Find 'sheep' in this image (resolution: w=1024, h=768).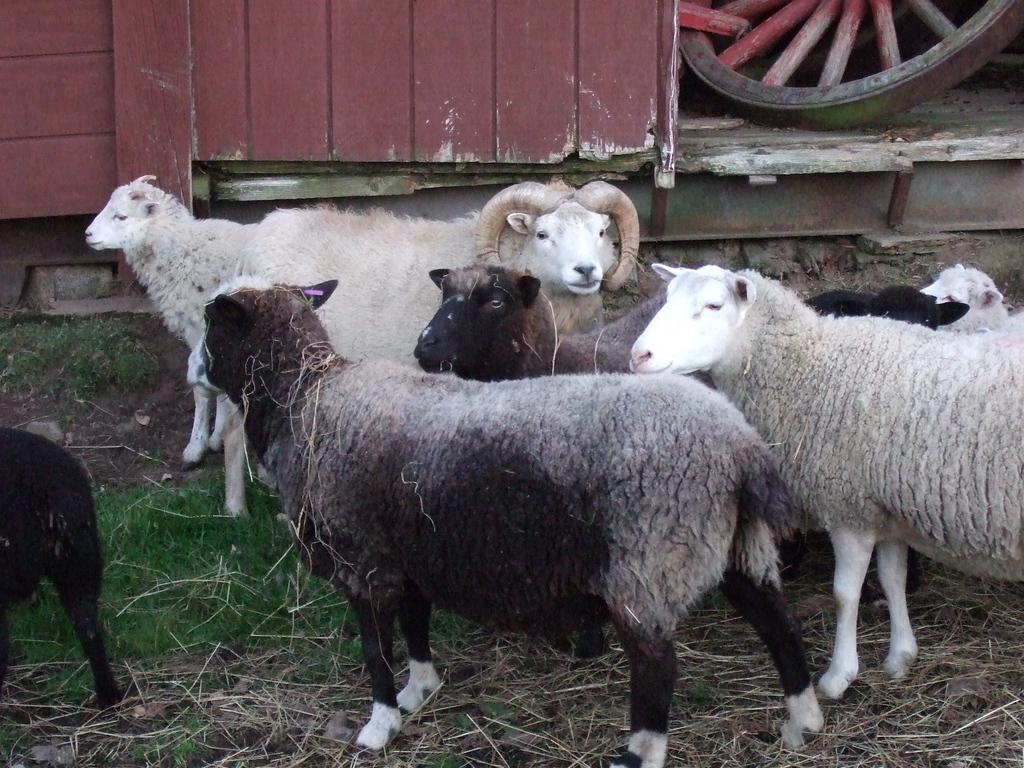
box=[628, 262, 1023, 694].
